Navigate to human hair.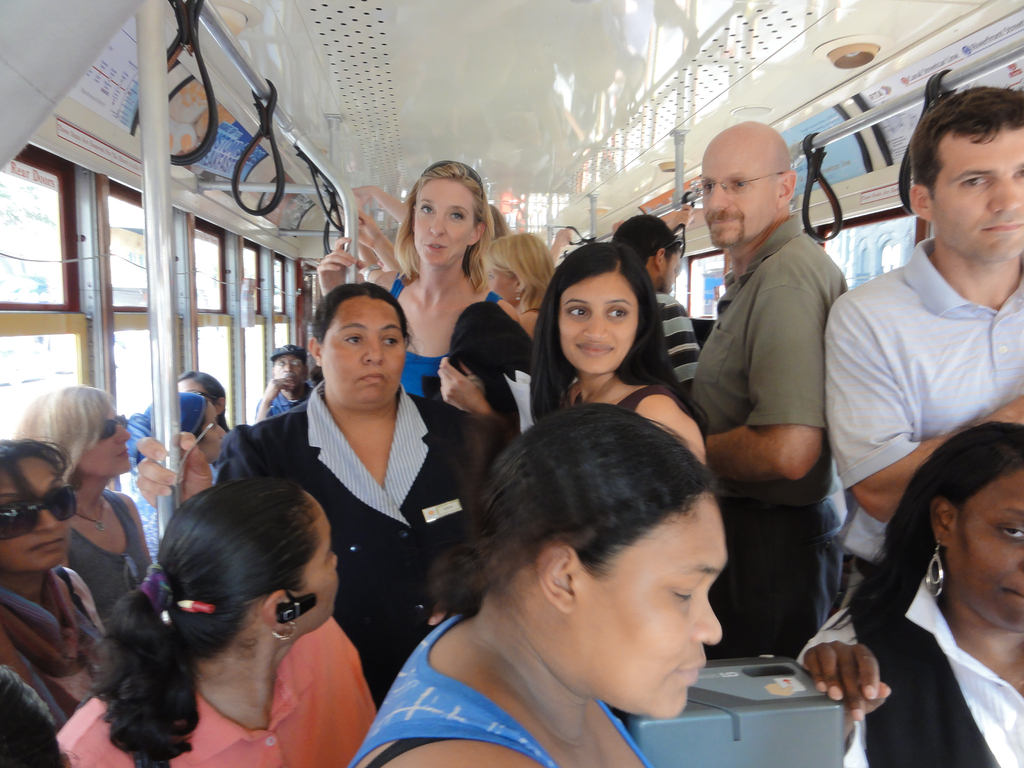
Navigation target: (x1=84, y1=468, x2=324, y2=767).
